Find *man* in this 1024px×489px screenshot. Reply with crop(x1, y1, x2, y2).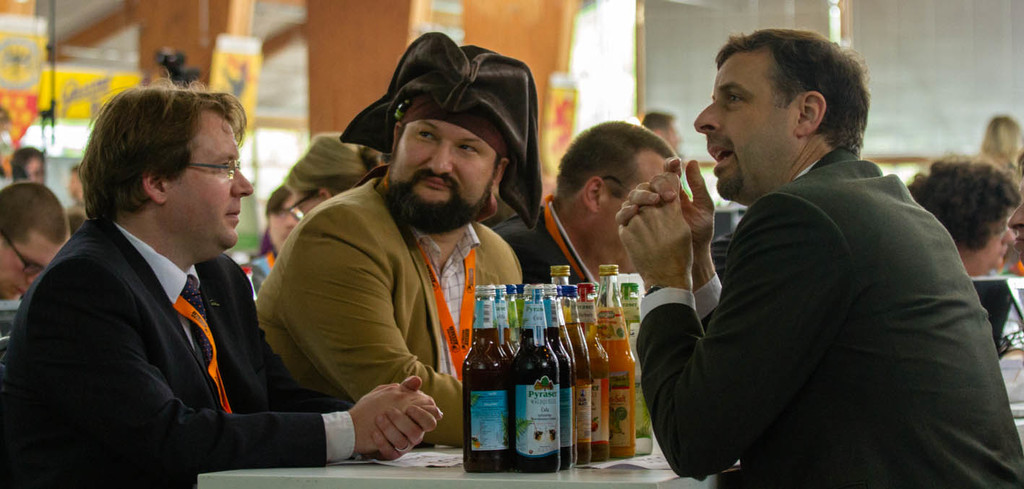
crop(4, 75, 442, 488).
